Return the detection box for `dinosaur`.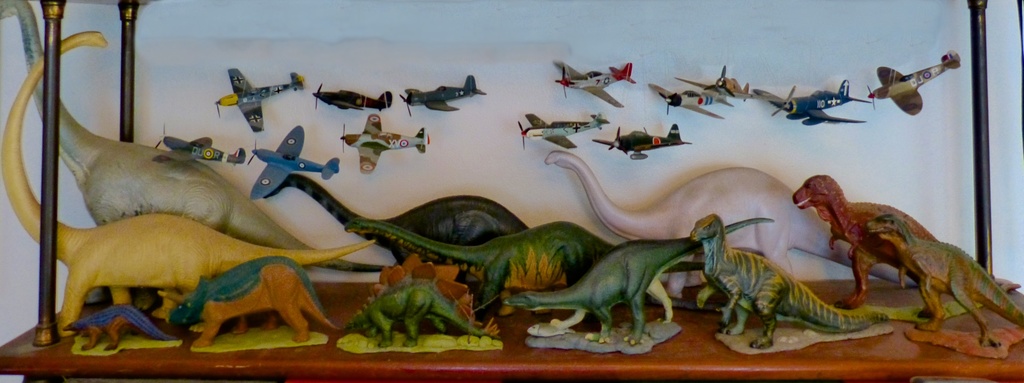
{"left": 789, "top": 170, "right": 1016, "bottom": 308}.
